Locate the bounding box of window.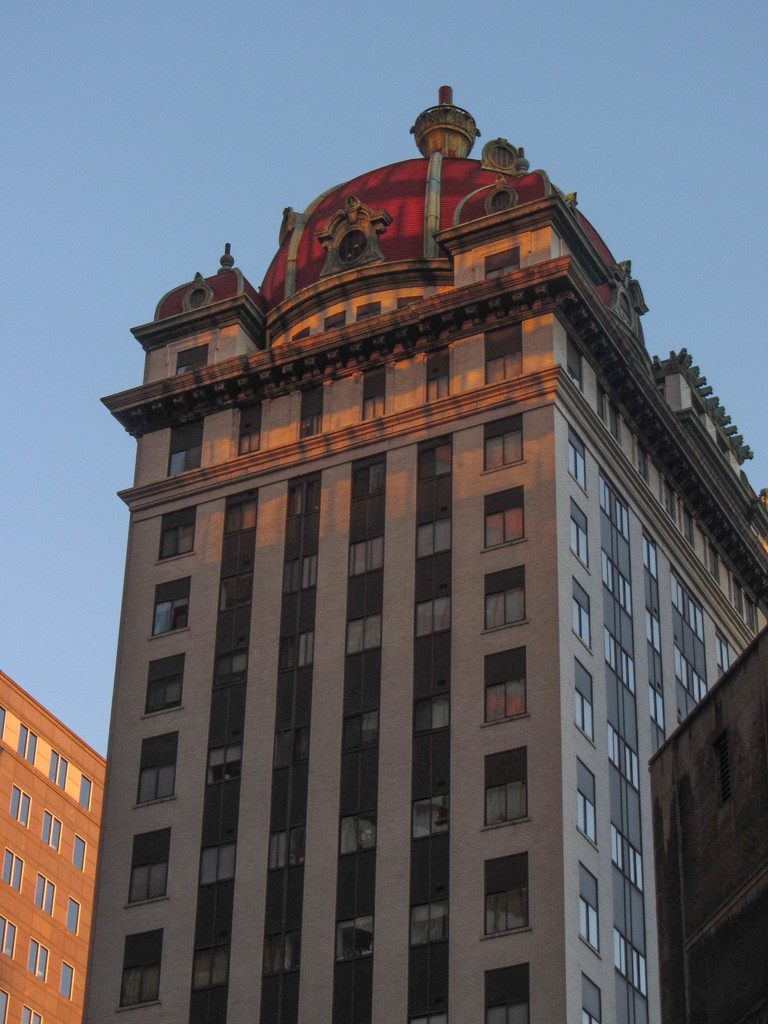
Bounding box: <region>74, 833, 83, 875</region>.
